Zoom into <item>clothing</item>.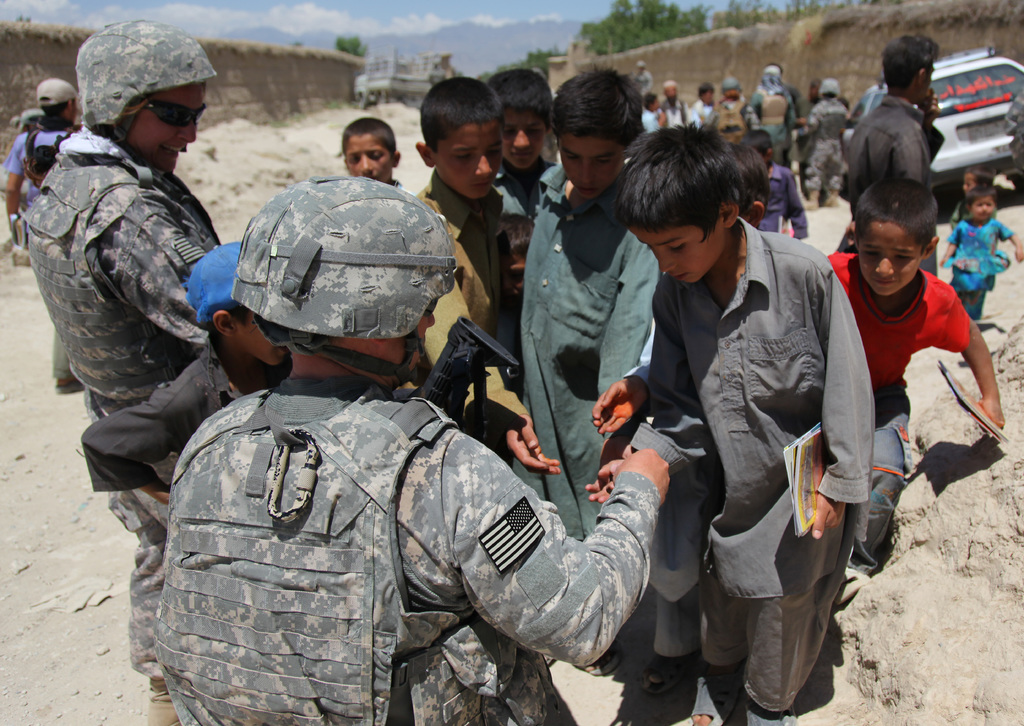
Zoom target: BBox(85, 338, 254, 490).
